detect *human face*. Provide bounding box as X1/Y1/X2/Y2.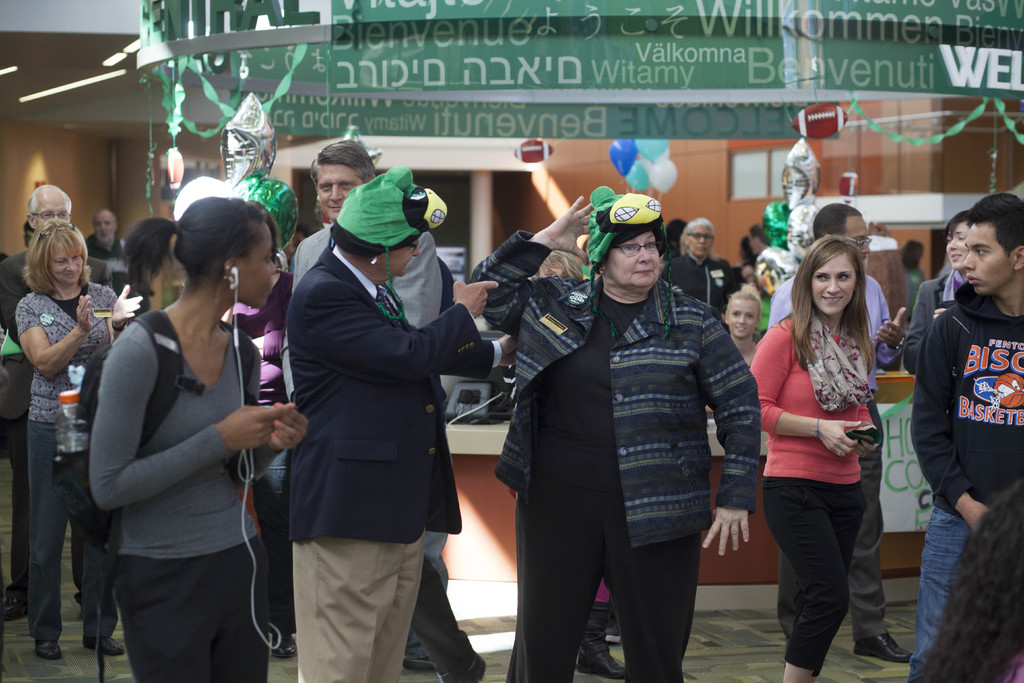
50/244/95/297.
